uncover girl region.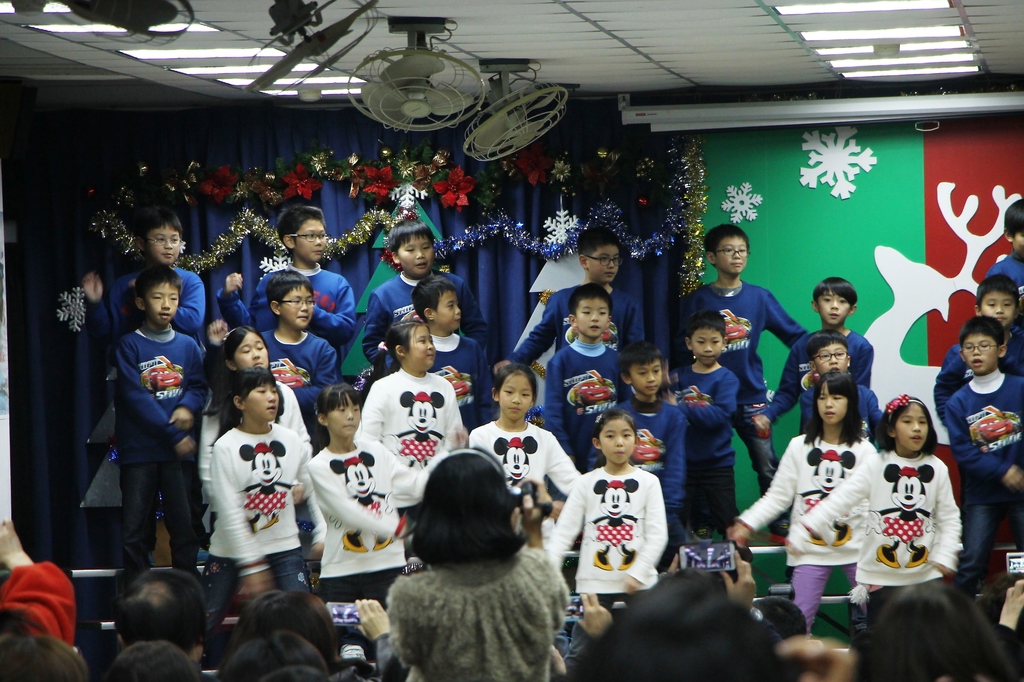
Uncovered: x1=784, y1=393, x2=967, y2=642.
